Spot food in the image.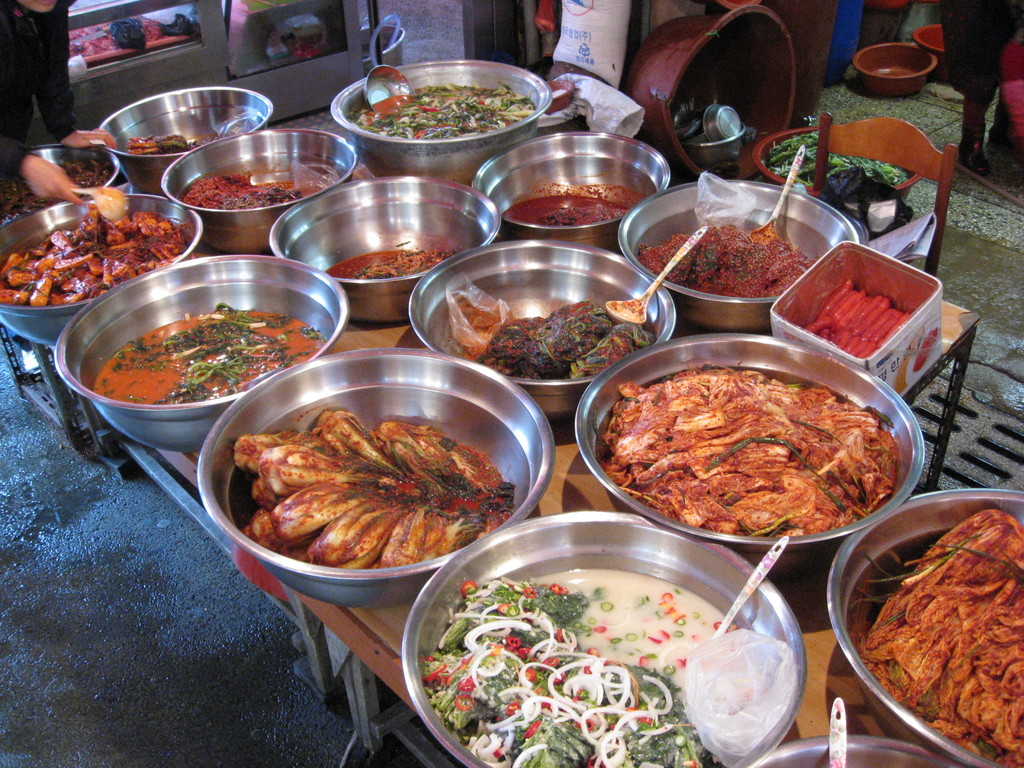
food found at [left=182, top=172, right=320, bottom=208].
